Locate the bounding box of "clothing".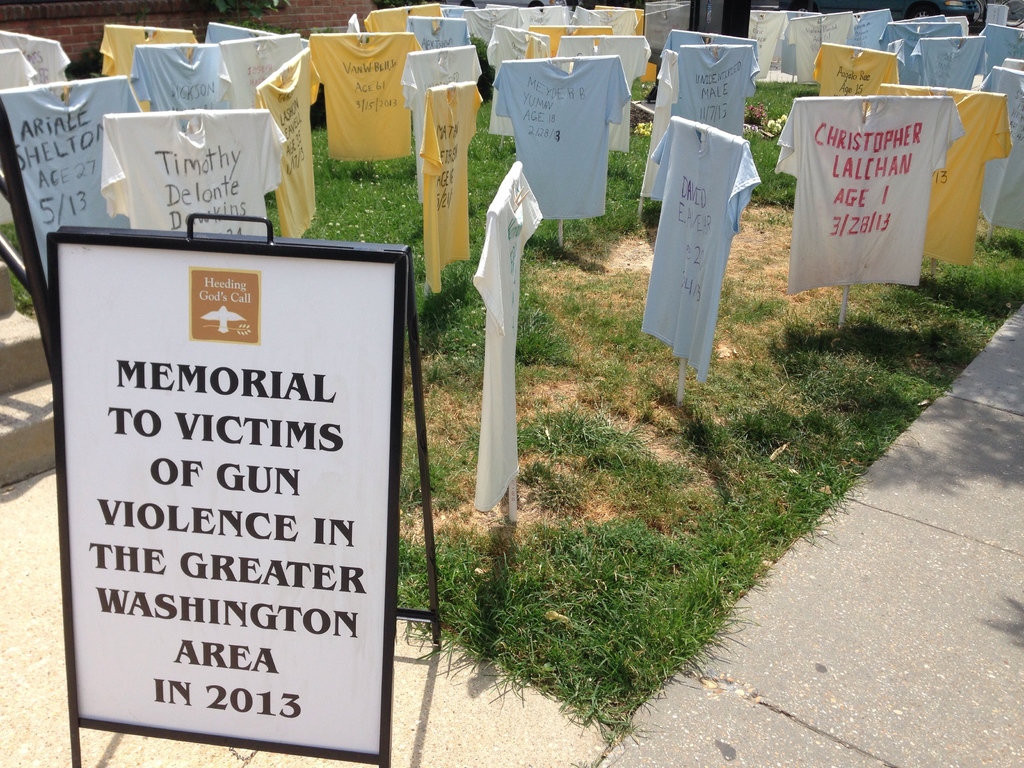
Bounding box: Rect(0, 49, 29, 90).
